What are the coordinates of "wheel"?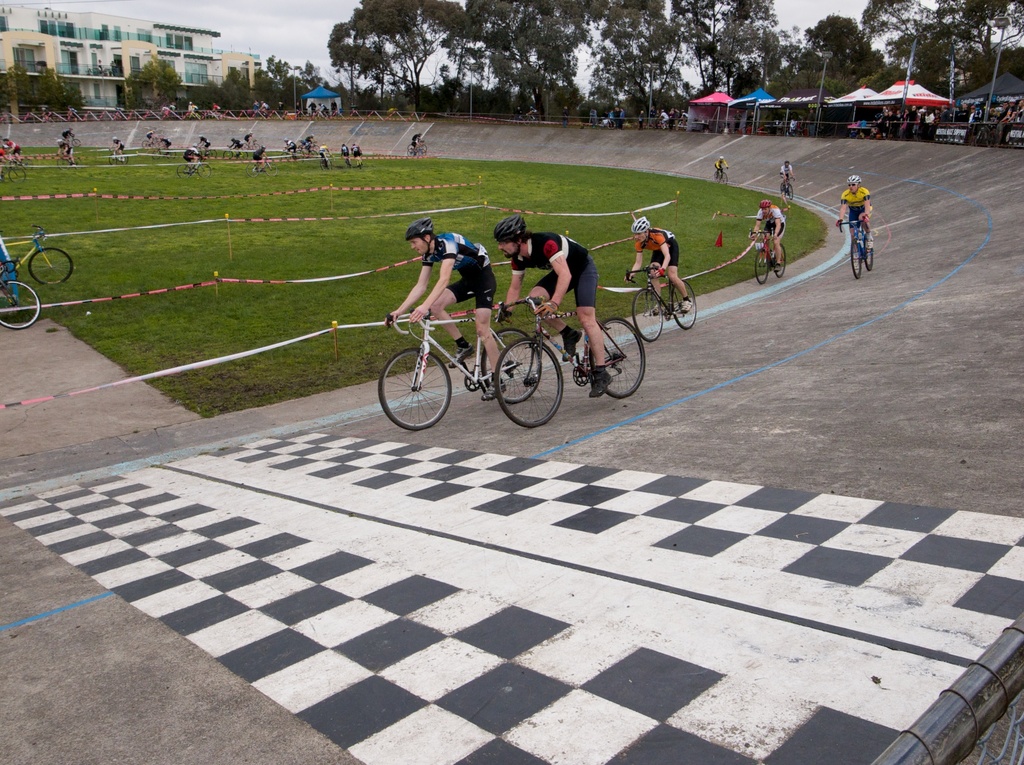
bbox(210, 150, 216, 160).
